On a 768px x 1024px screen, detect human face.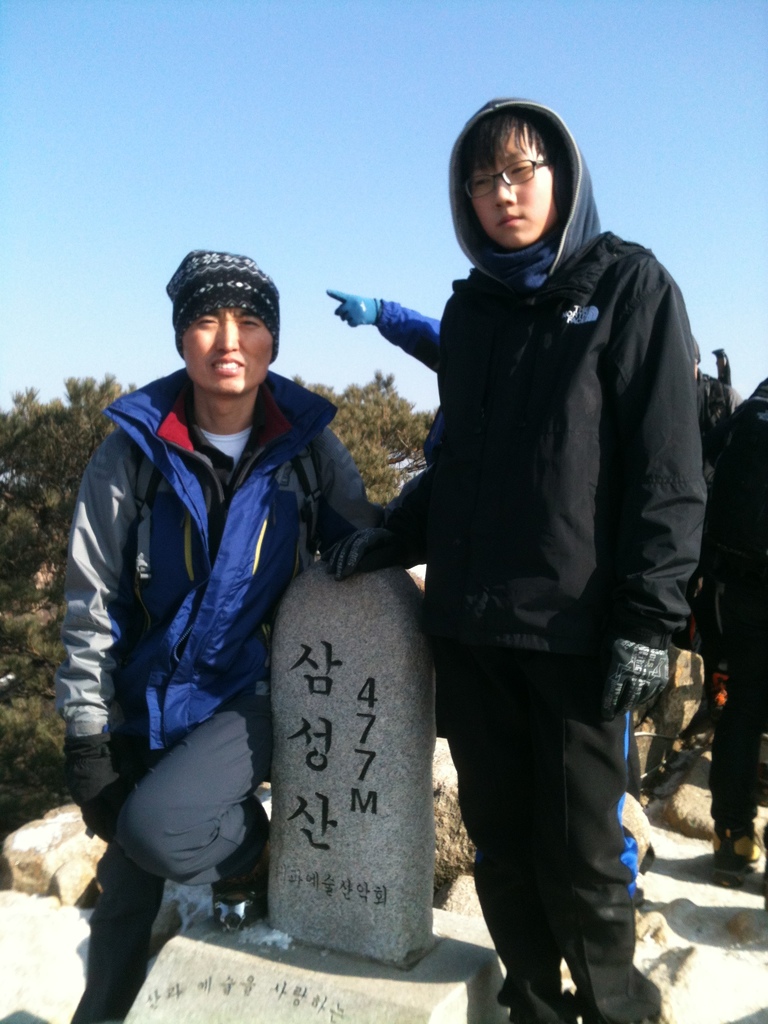
184, 305, 272, 397.
